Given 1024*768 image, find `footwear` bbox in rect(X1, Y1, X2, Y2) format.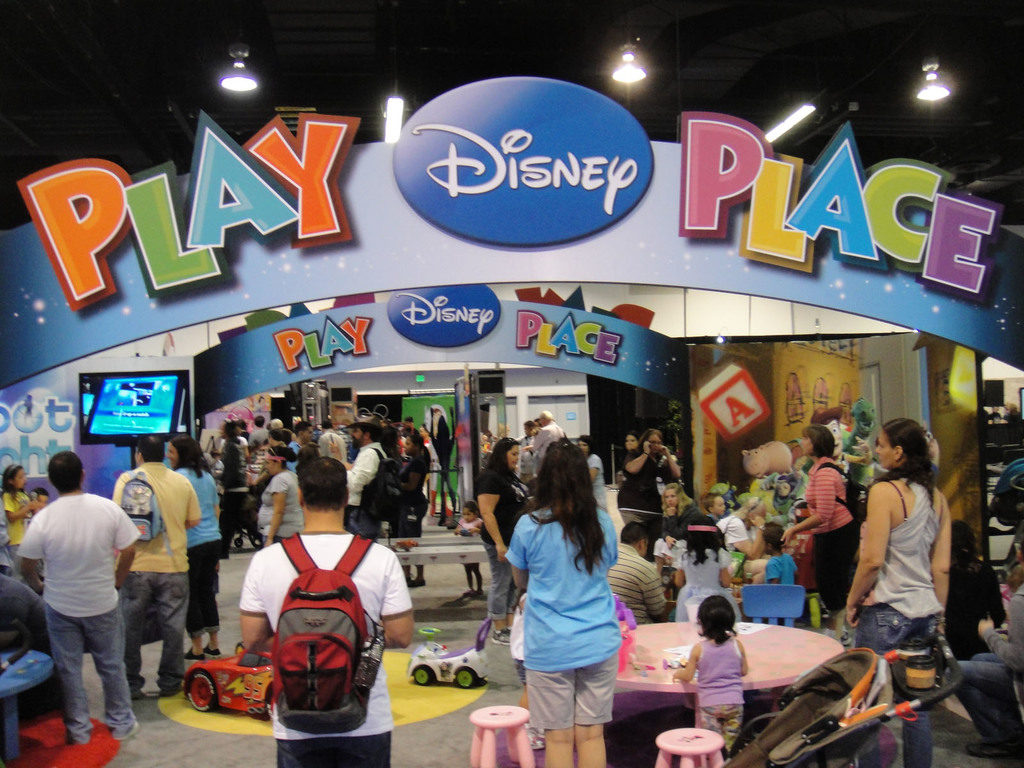
rect(961, 733, 1017, 758).
